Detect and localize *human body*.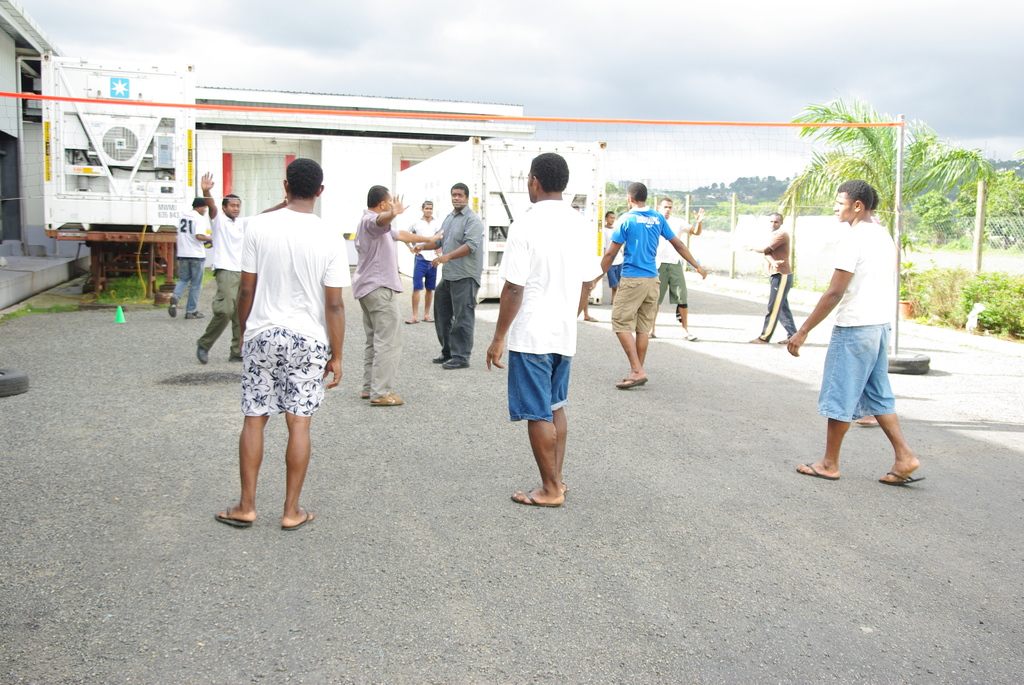
Localized at select_region(176, 193, 209, 322).
